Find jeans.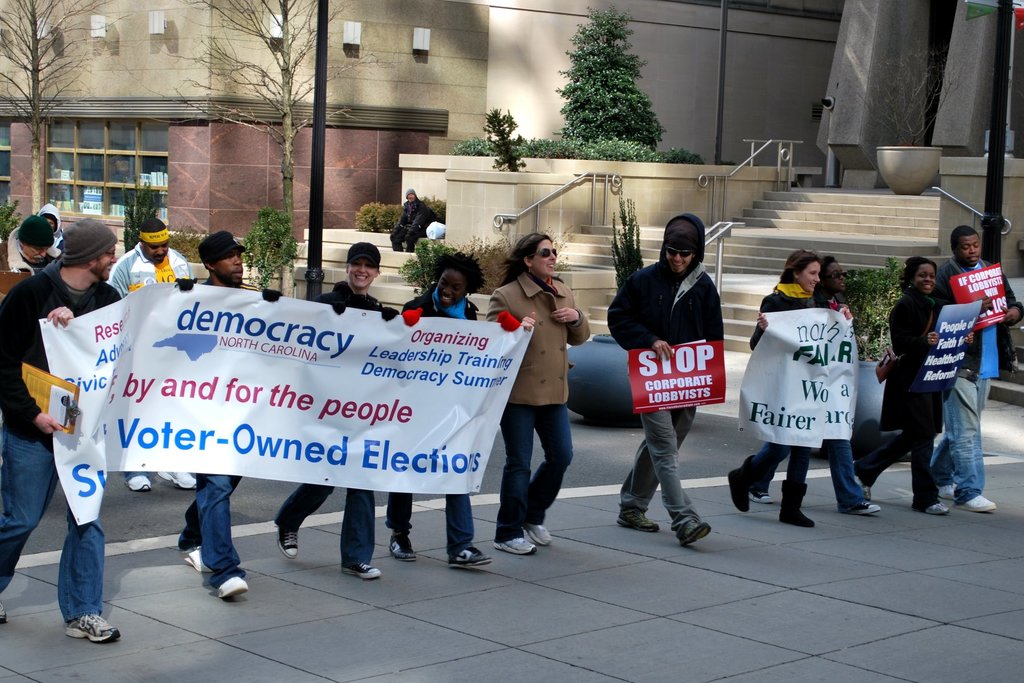
l=0, t=429, r=102, b=619.
